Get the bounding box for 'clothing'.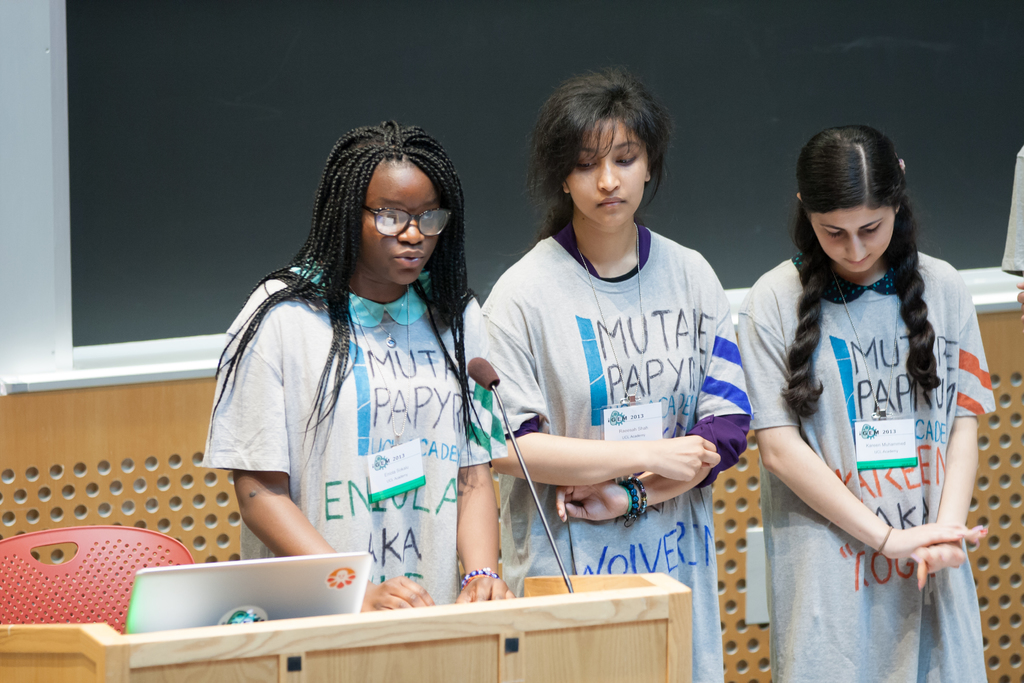
(x1=204, y1=215, x2=495, y2=577).
